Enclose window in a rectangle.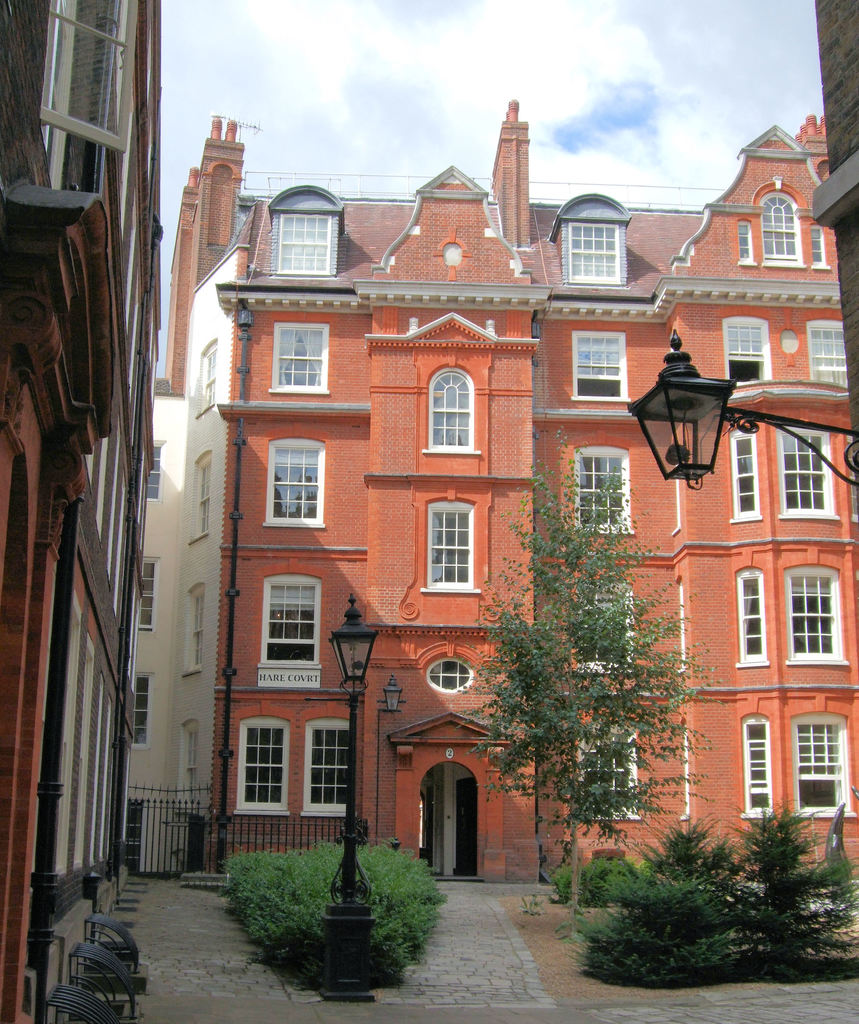
box=[735, 442, 760, 532].
